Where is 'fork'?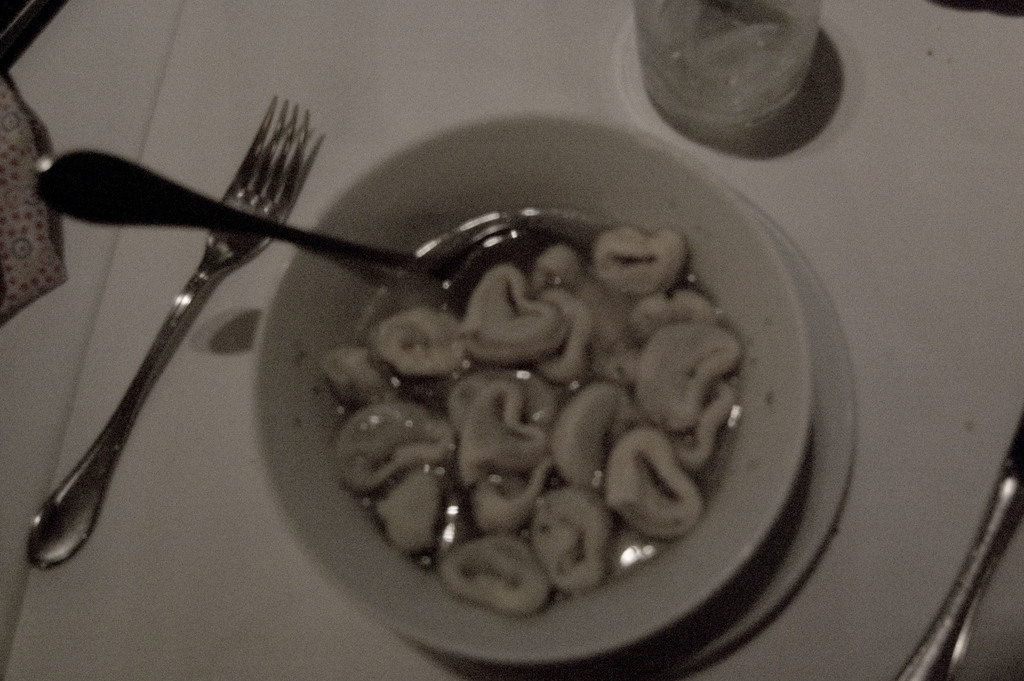
x1=24 y1=102 x2=364 y2=589.
